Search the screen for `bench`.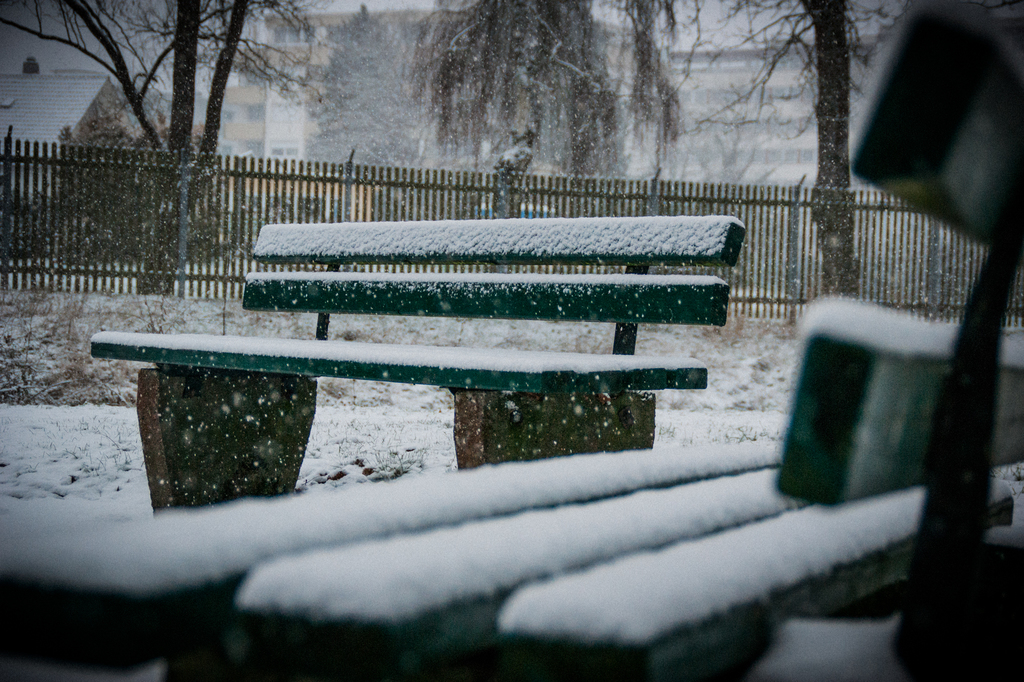
Found at Rect(0, 3, 1023, 681).
